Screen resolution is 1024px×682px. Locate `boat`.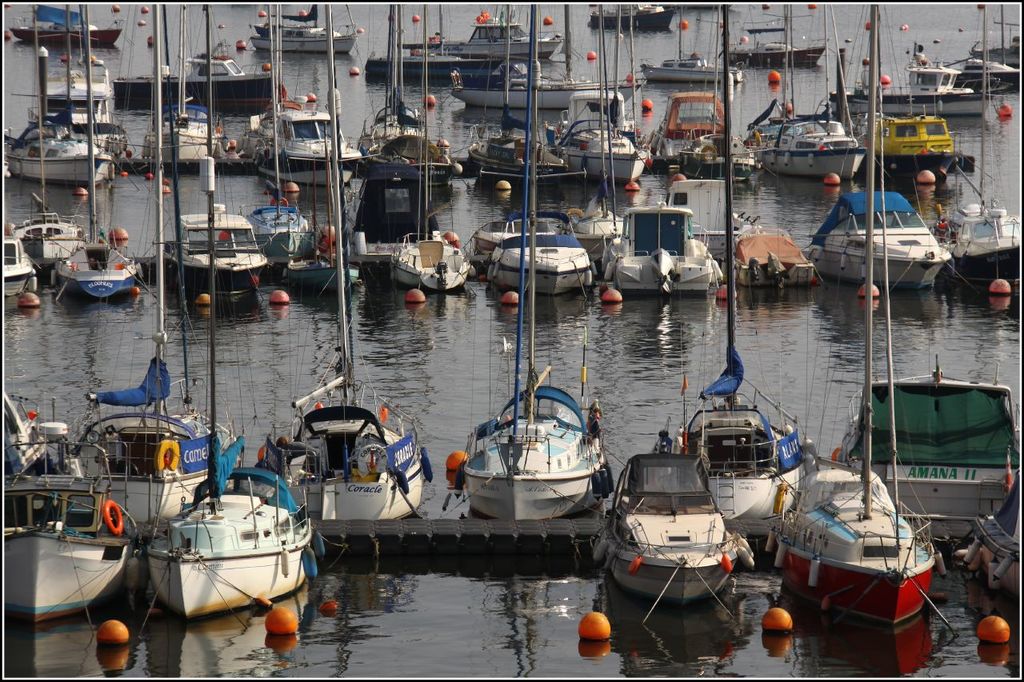
locate(415, 0, 564, 65).
